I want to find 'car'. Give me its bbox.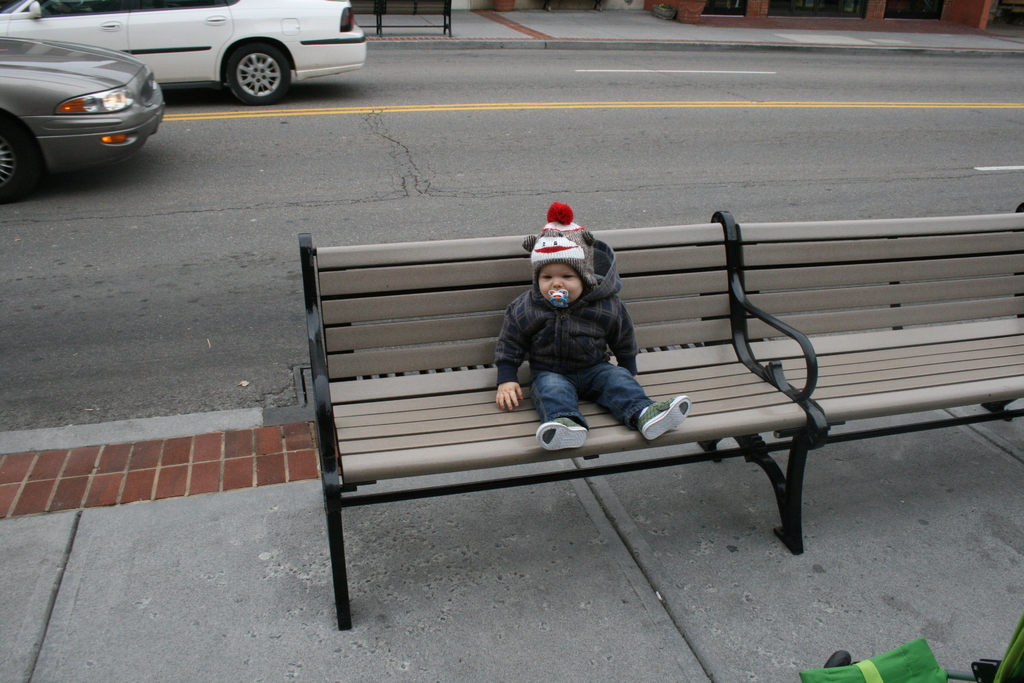
bbox=[0, 0, 364, 113].
